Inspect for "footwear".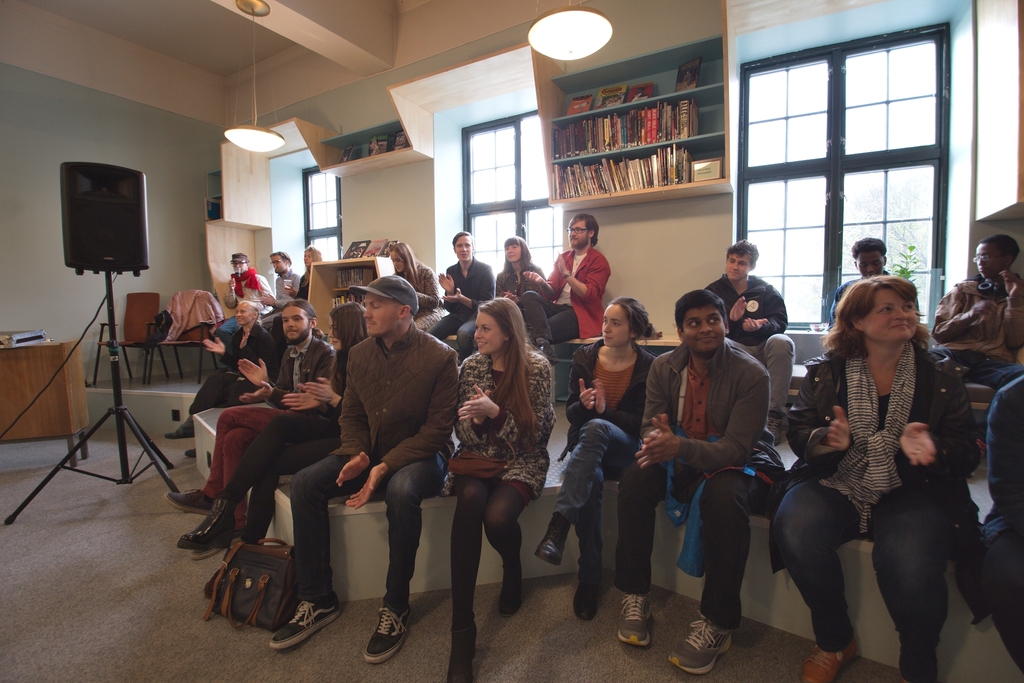
Inspection: locate(794, 642, 859, 682).
